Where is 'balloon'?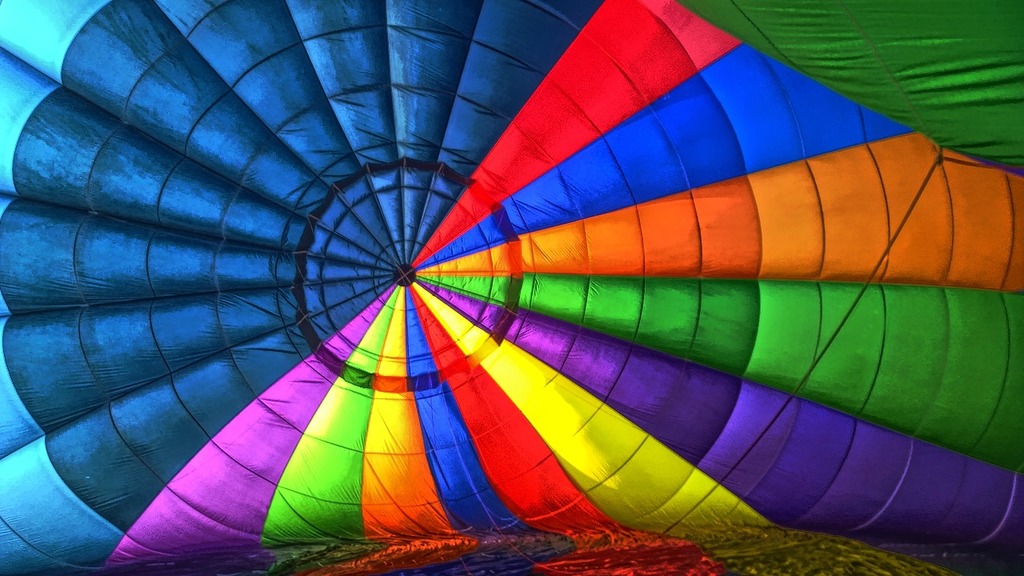
x1=0 y1=0 x2=1023 y2=575.
